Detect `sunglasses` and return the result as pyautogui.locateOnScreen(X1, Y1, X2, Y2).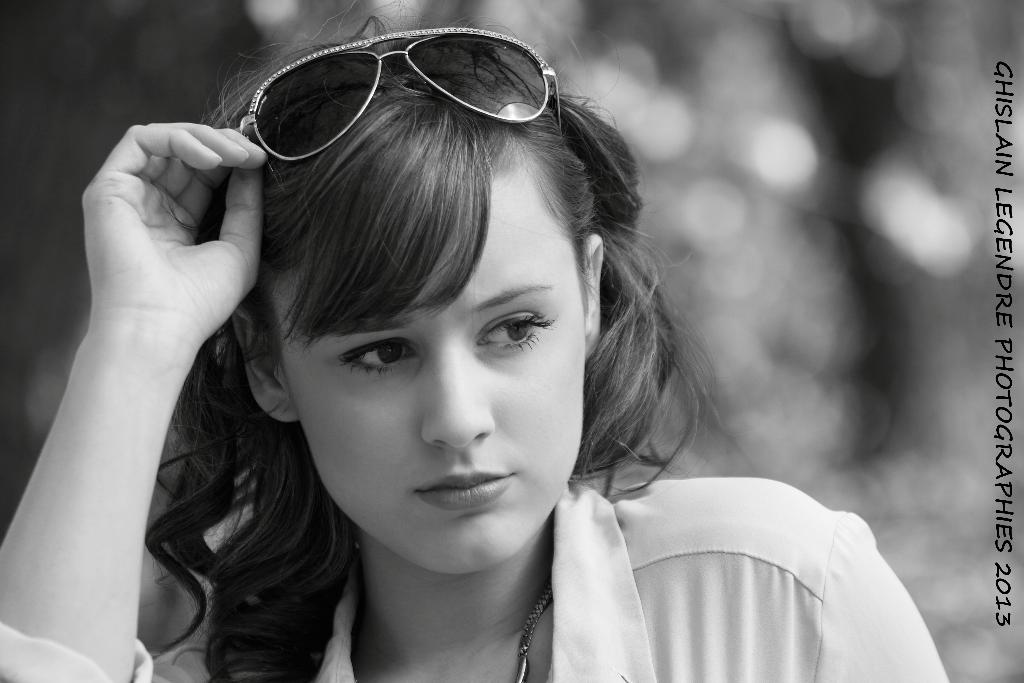
pyautogui.locateOnScreen(240, 31, 569, 161).
